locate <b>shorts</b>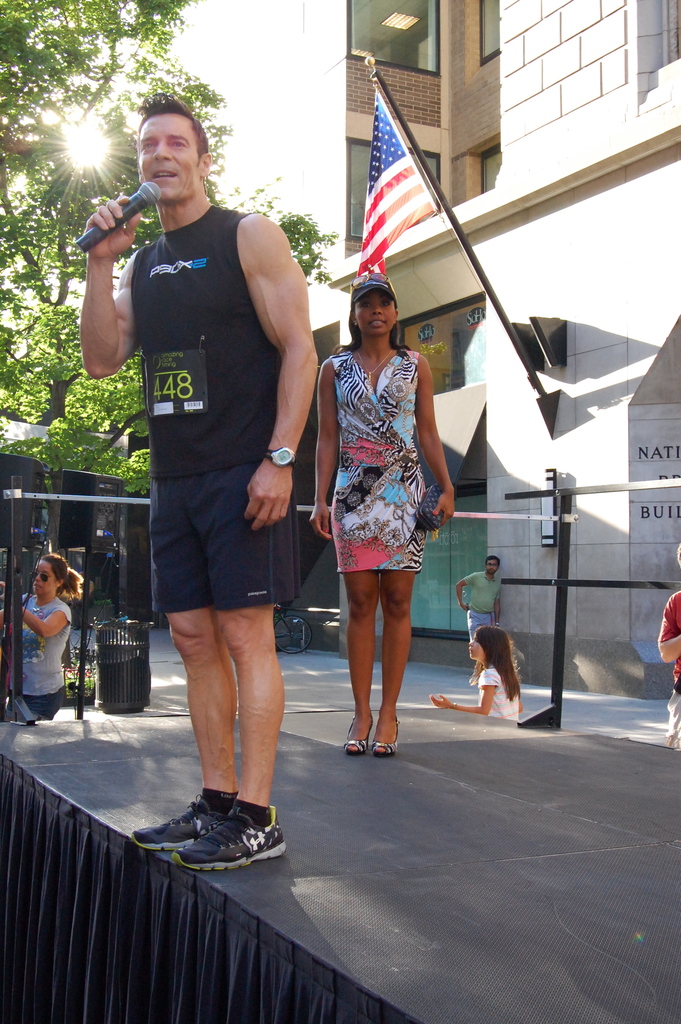
crop(662, 690, 680, 749)
